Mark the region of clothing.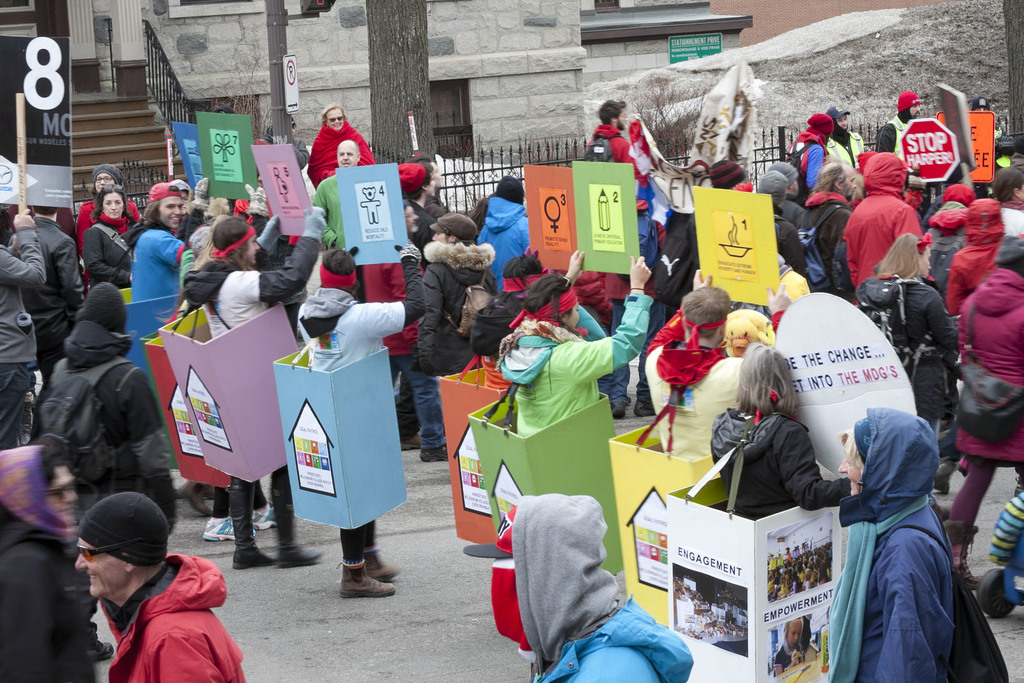
Region: 706 407 849 517.
